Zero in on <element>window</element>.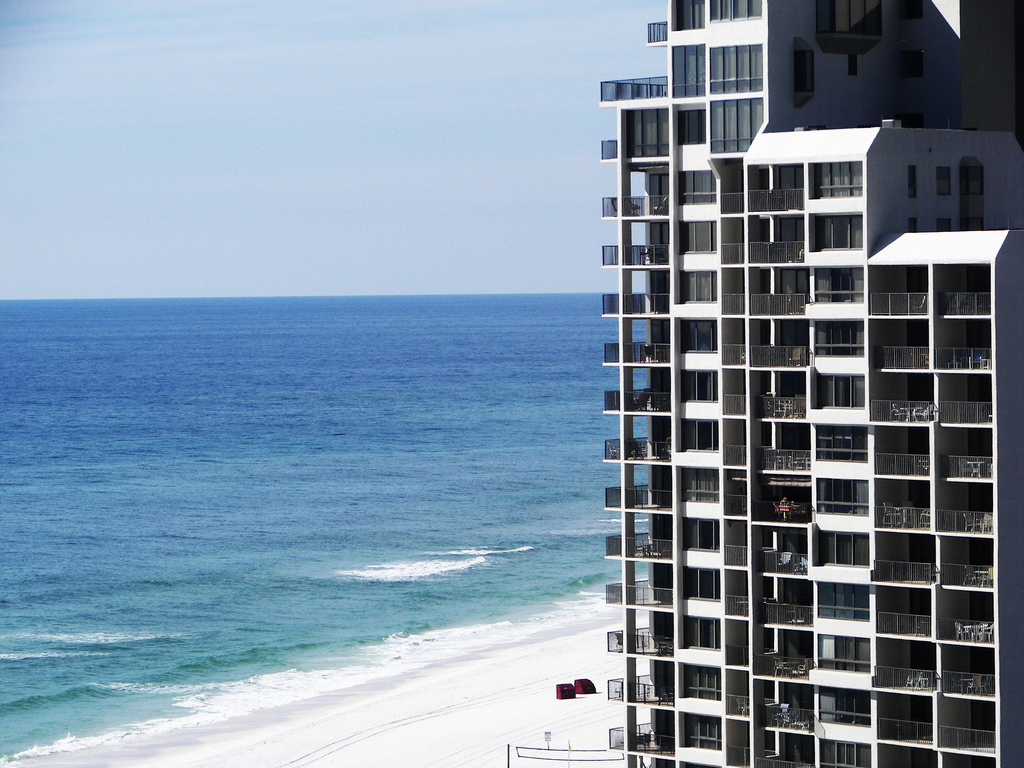
Zeroed in: [685, 715, 719, 750].
